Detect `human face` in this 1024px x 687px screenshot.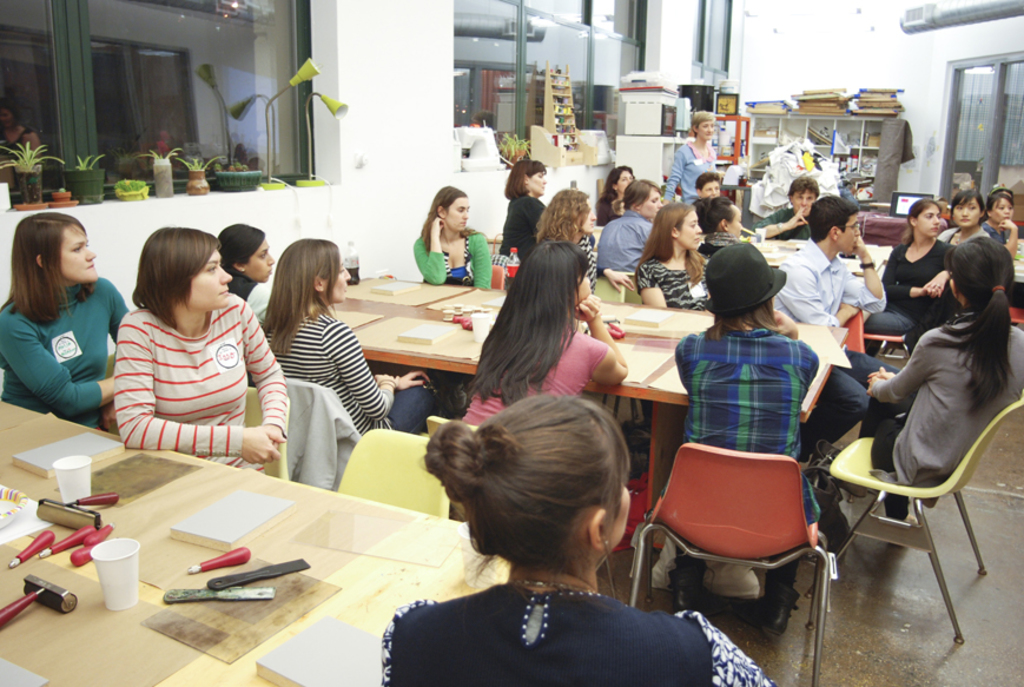
Detection: {"left": 180, "top": 246, "right": 232, "bottom": 311}.
